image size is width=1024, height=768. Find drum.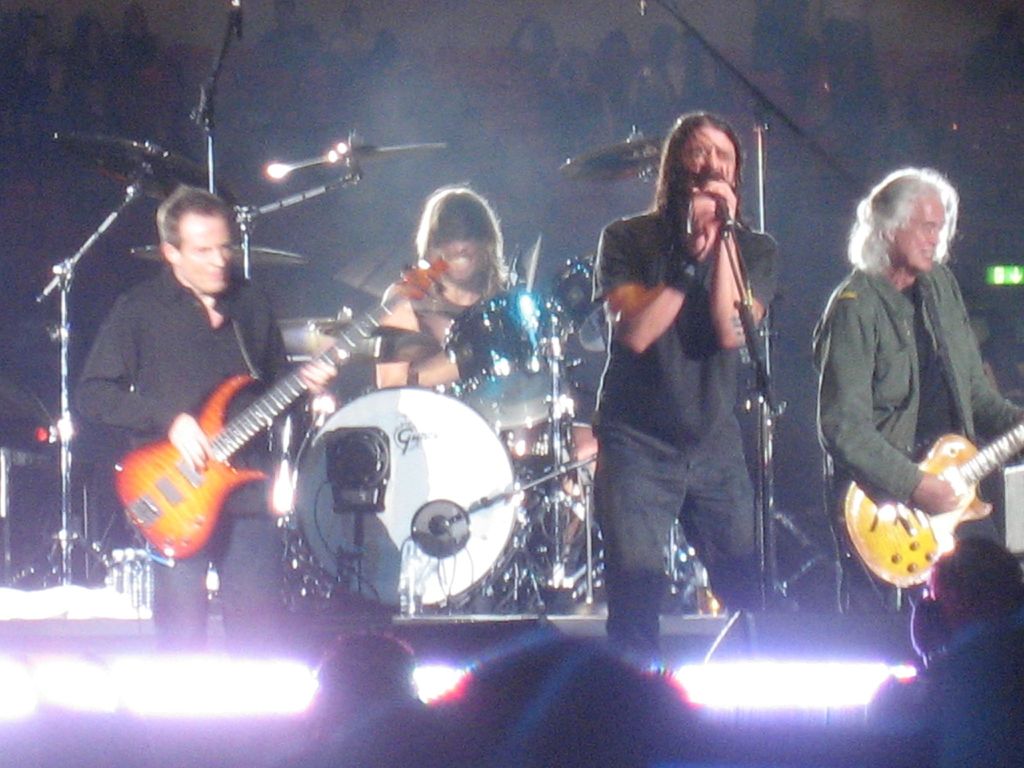
[444,290,570,426].
